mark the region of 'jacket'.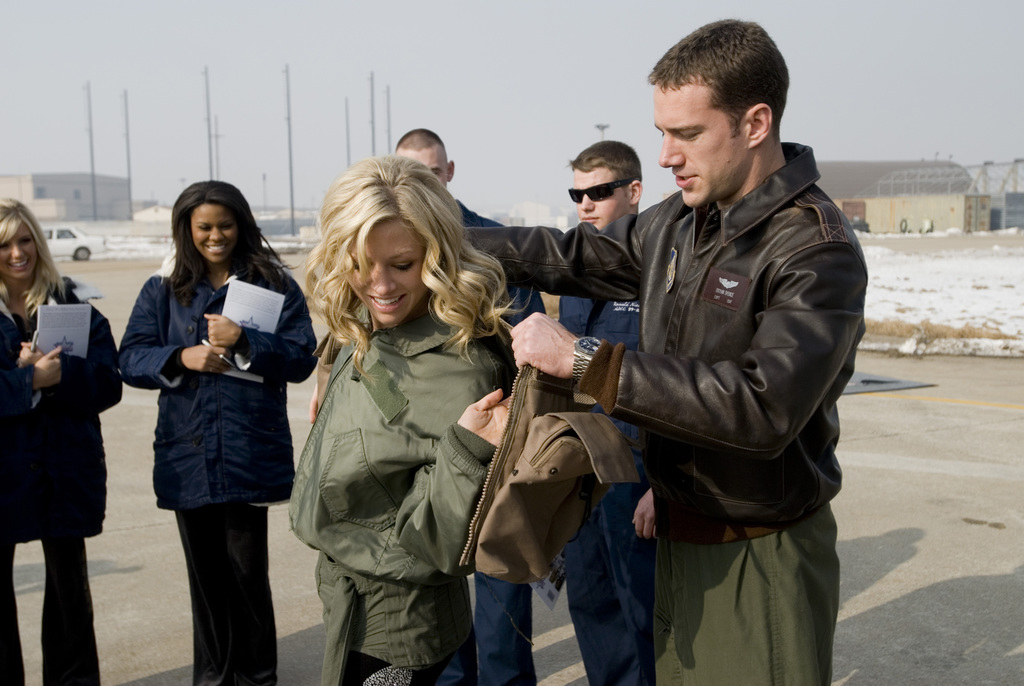
Region: bbox=[438, 309, 643, 596].
